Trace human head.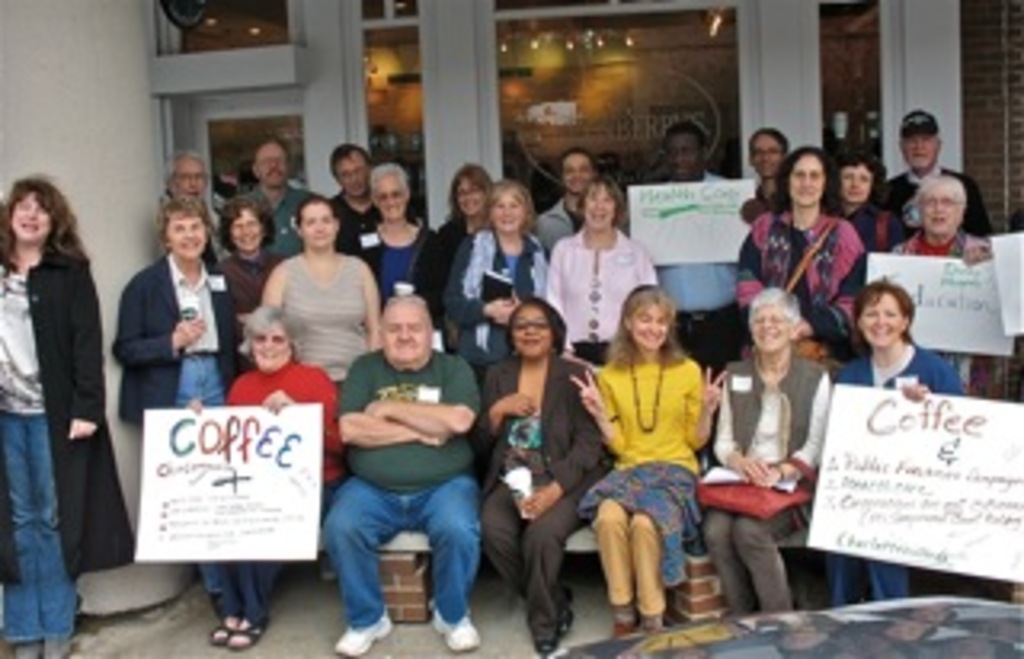
Traced to bbox=(230, 198, 269, 250).
